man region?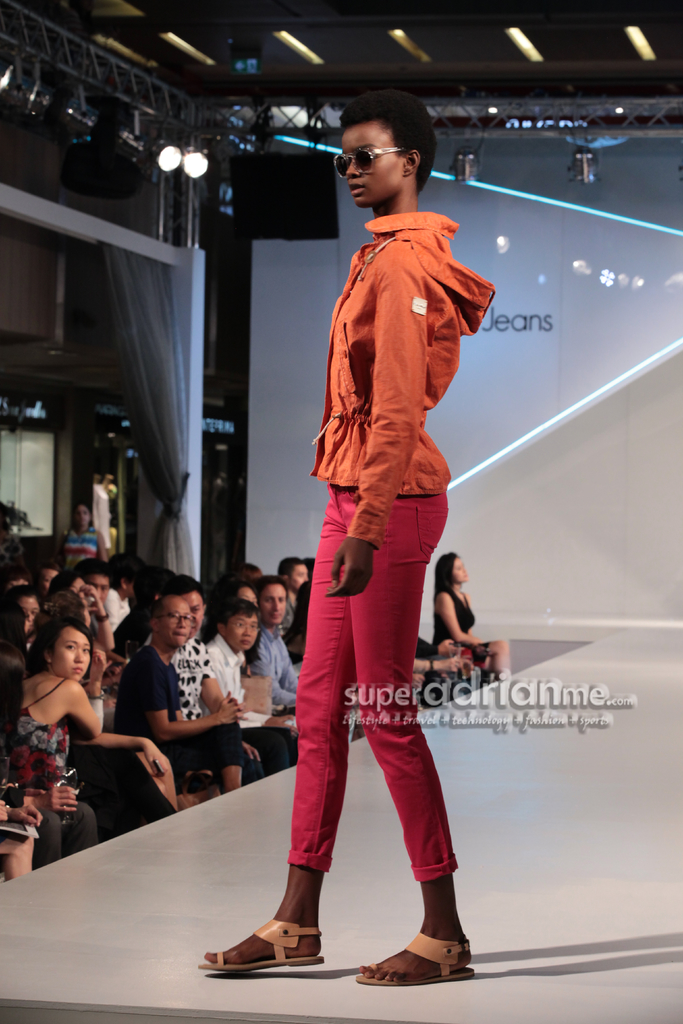
[left=272, top=552, right=311, bottom=633]
